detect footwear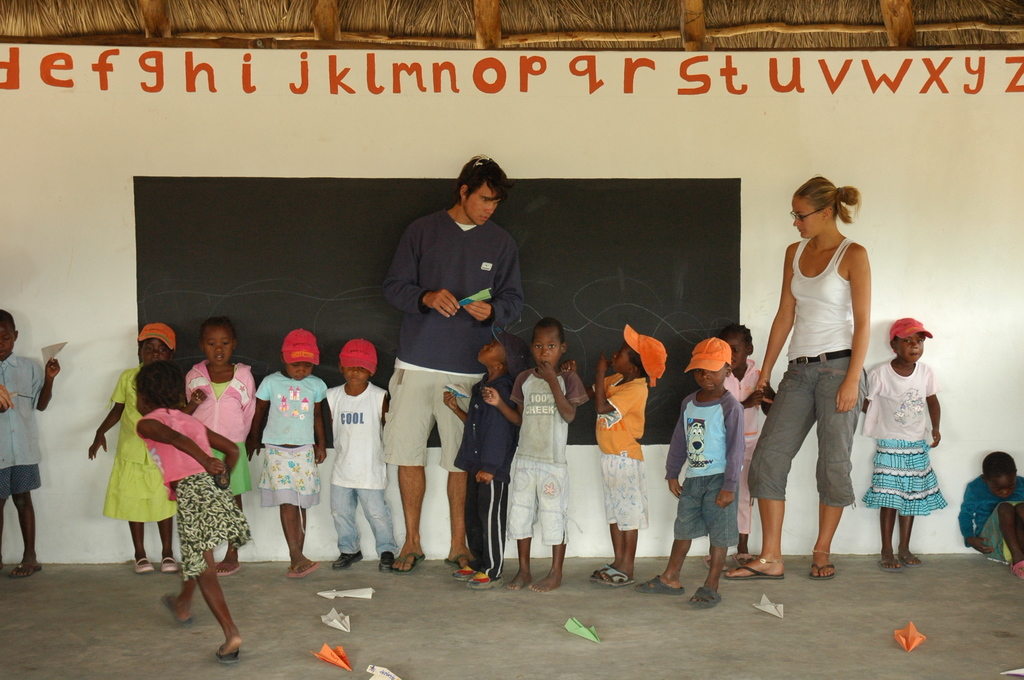
region(598, 565, 629, 584)
